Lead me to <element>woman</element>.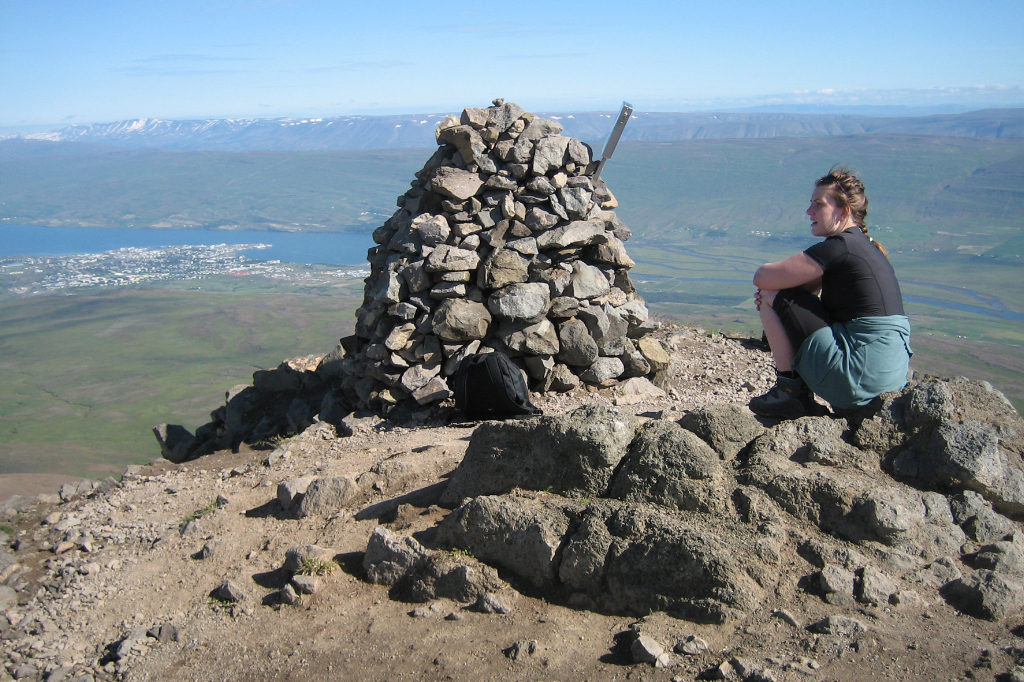
Lead to bbox(748, 161, 910, 414).
